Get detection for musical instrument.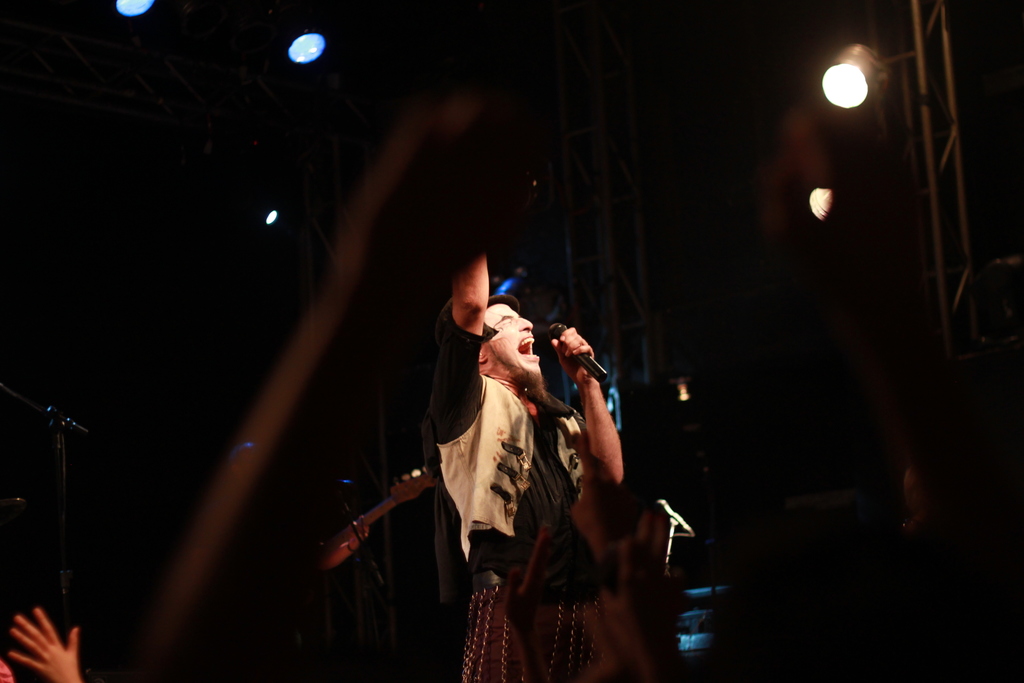
Detection: (left=322, top=465, right=442, bottom=569).
